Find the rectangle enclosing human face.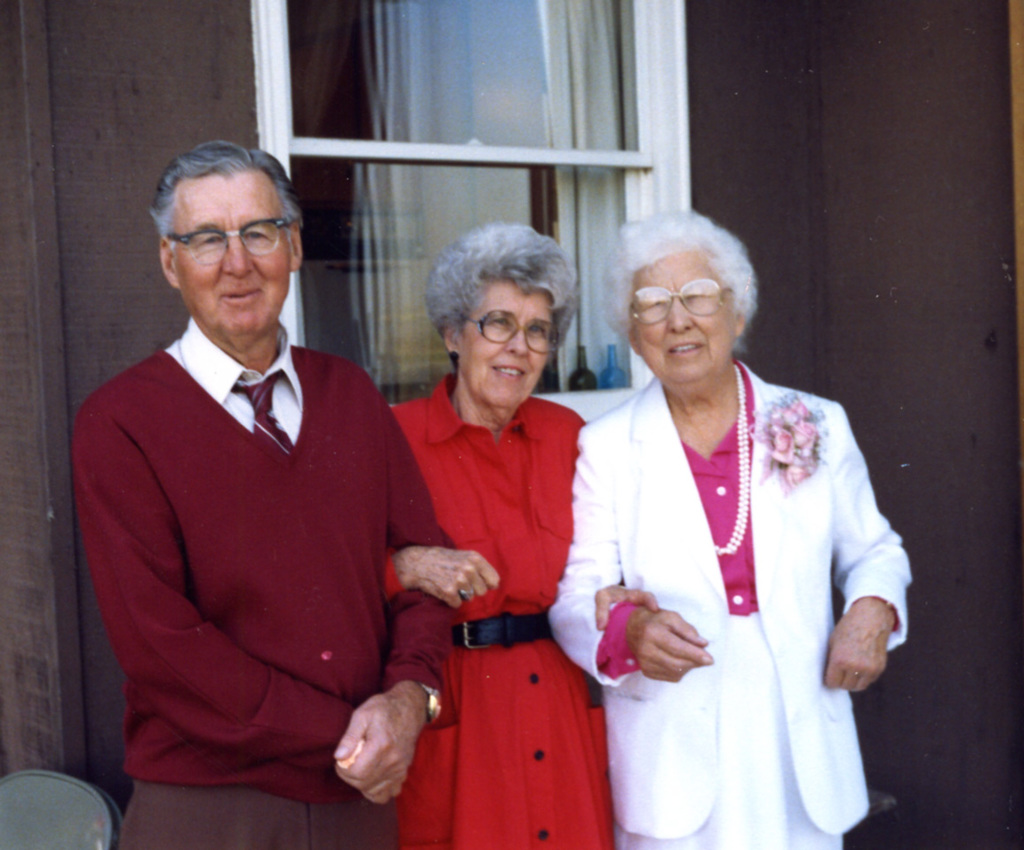
l=628, t=255, r=732, b=383.
